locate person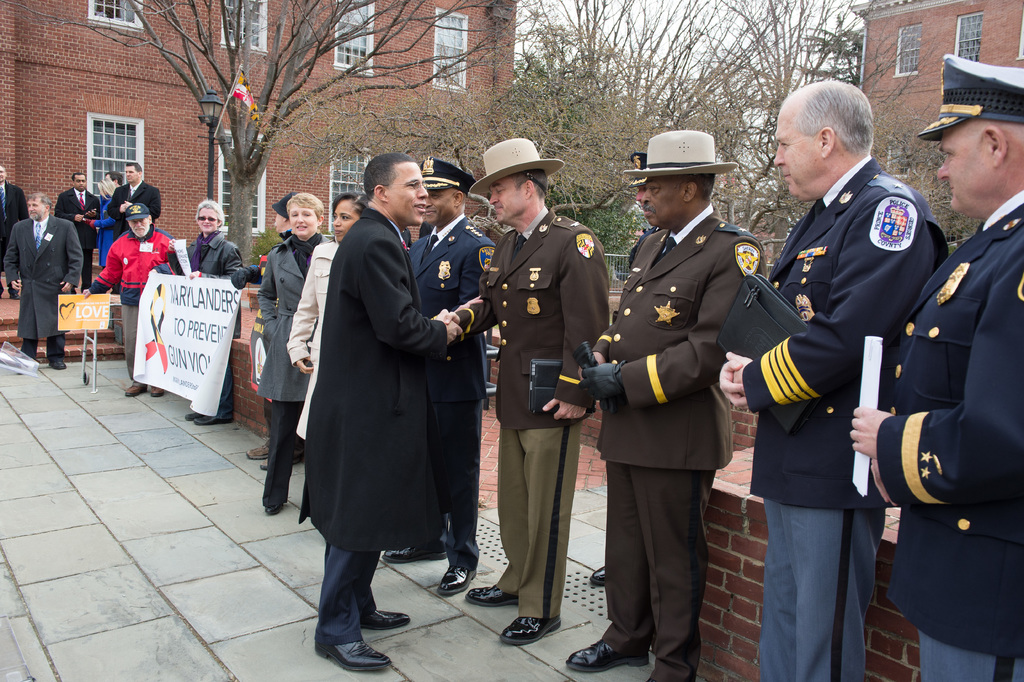
{"left": 434, "top": 135, "right": 609, "bottom": 645}
